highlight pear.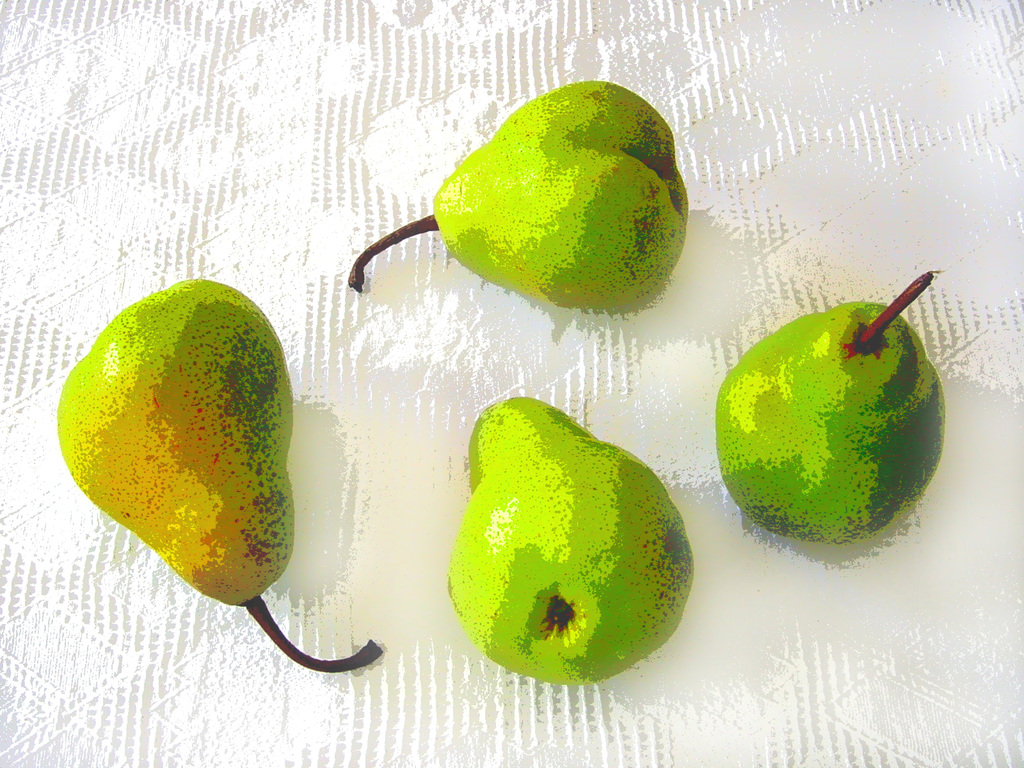
Highlighted region: [58, 280, 301, 607].
